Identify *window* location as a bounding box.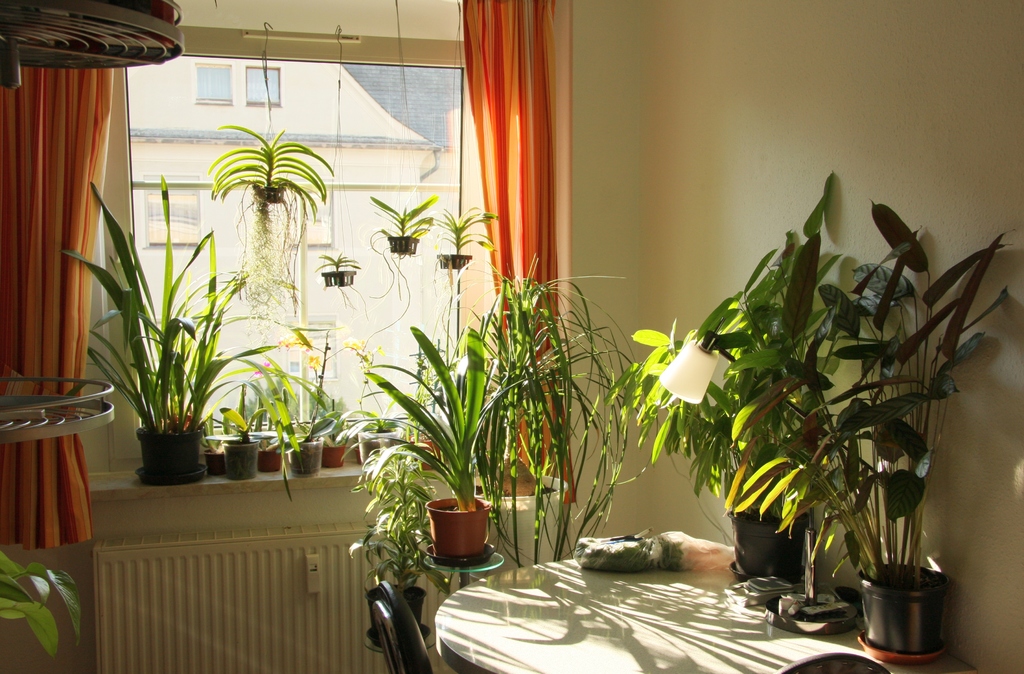
BBox(109, 54, 484, 472).
